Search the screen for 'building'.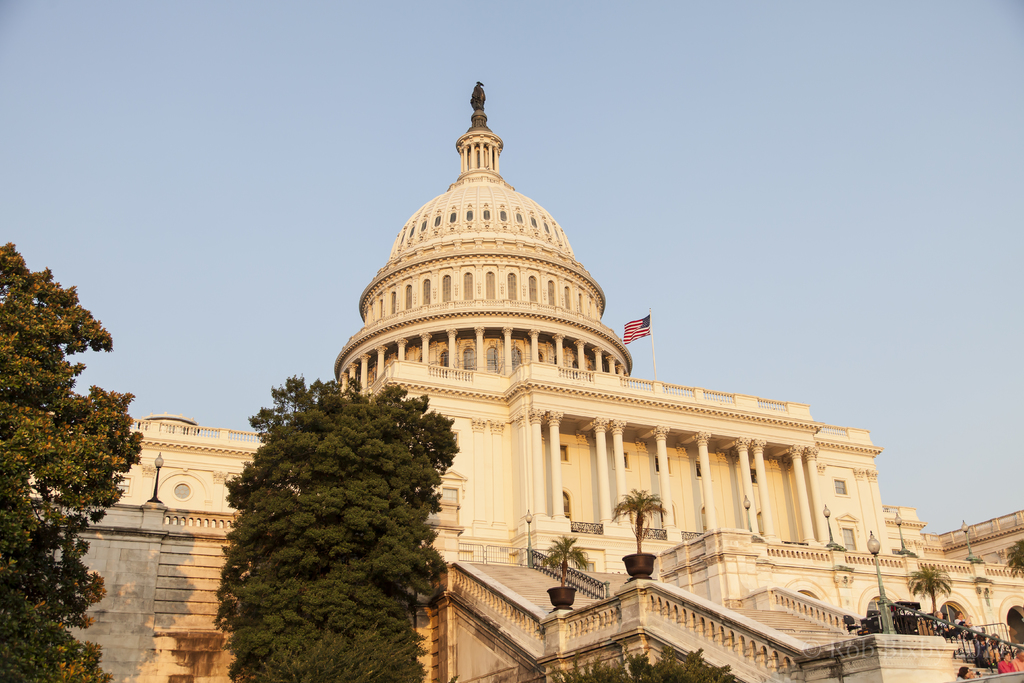
Found at box=[19, 76, 1023, 682].
